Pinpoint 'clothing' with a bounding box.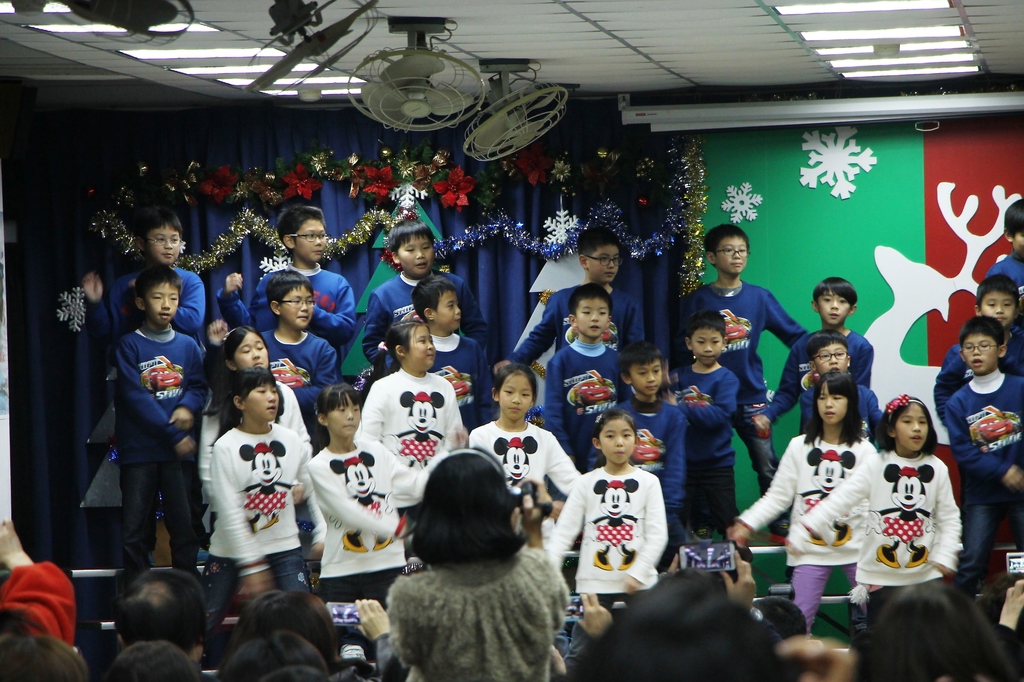
[x1=350, y1=366, x2=466, y2=503].
